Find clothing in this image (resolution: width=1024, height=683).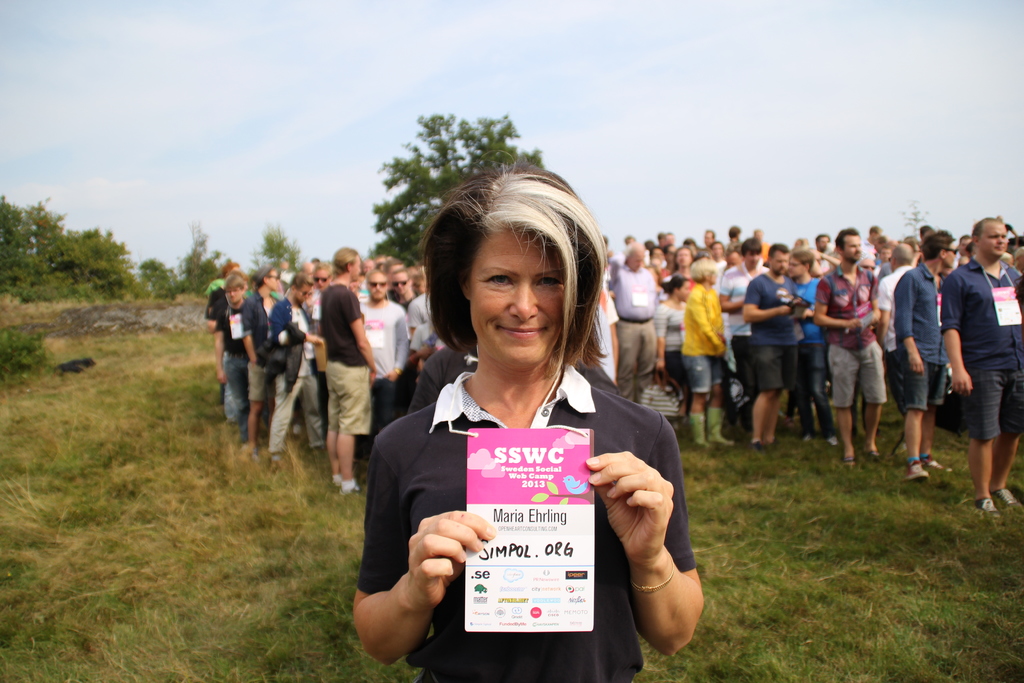
locate(814, 263, 888, 411).
